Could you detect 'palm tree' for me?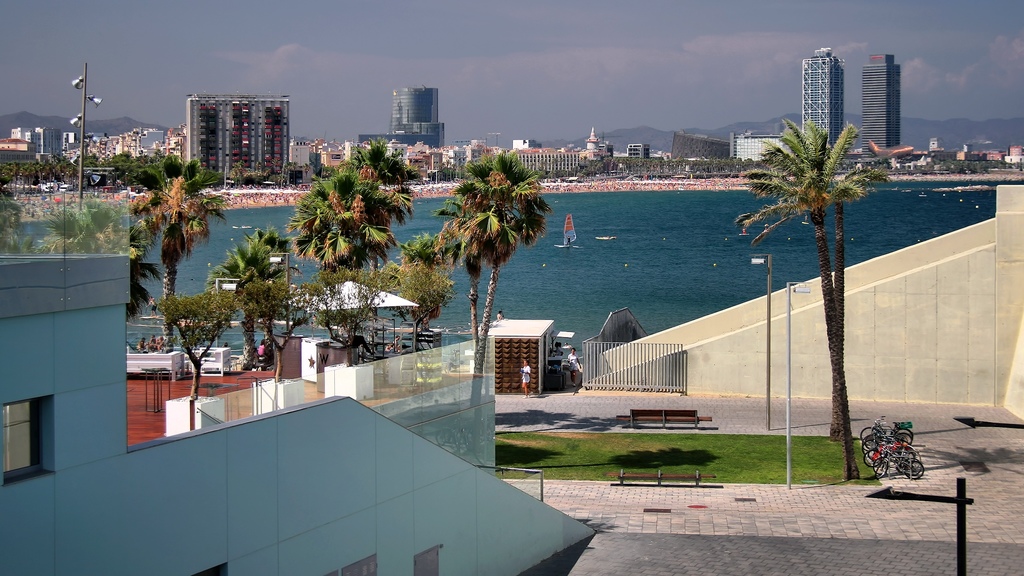
Detection result: <region>42, 189, 170, 357</region>.
